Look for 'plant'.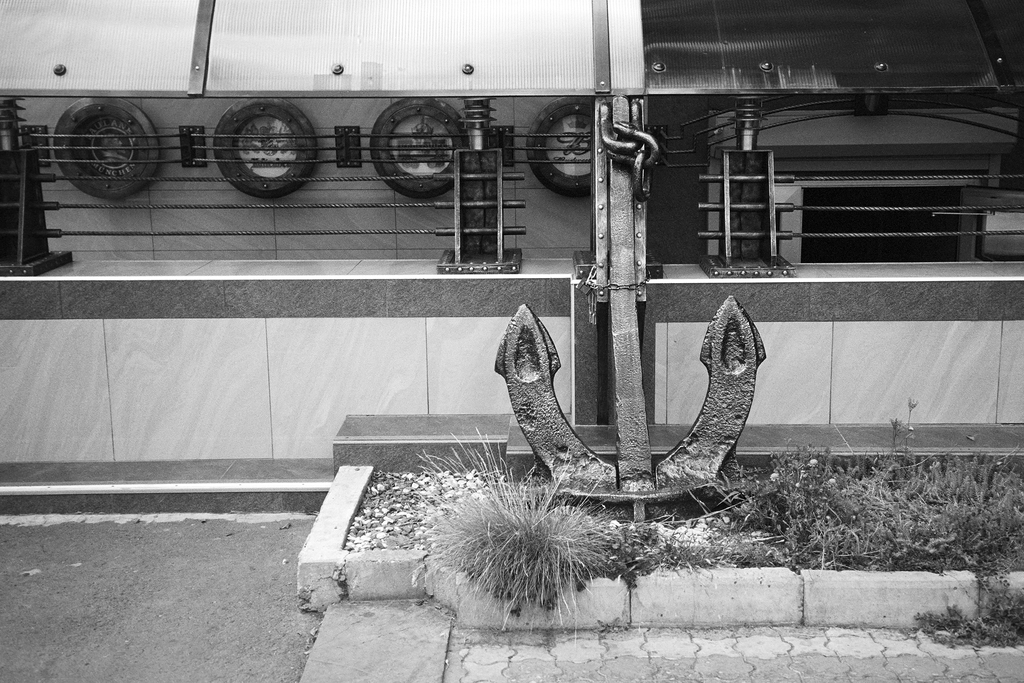
Found: 400 429 653 622.
